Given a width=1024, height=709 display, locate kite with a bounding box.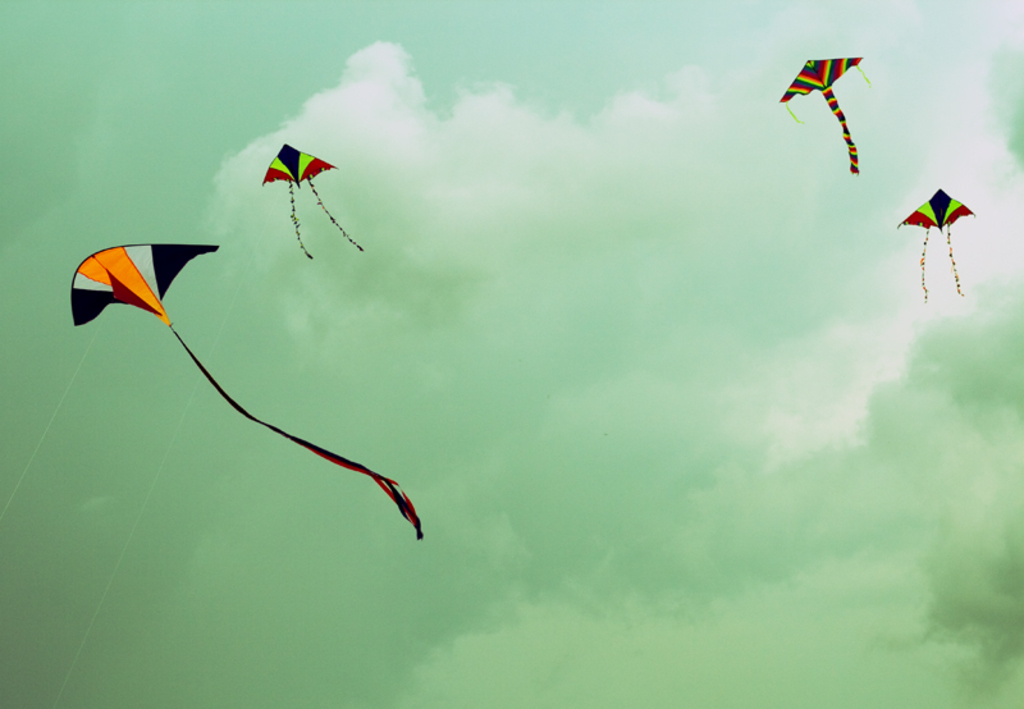
Located: (261,138,367,261).
